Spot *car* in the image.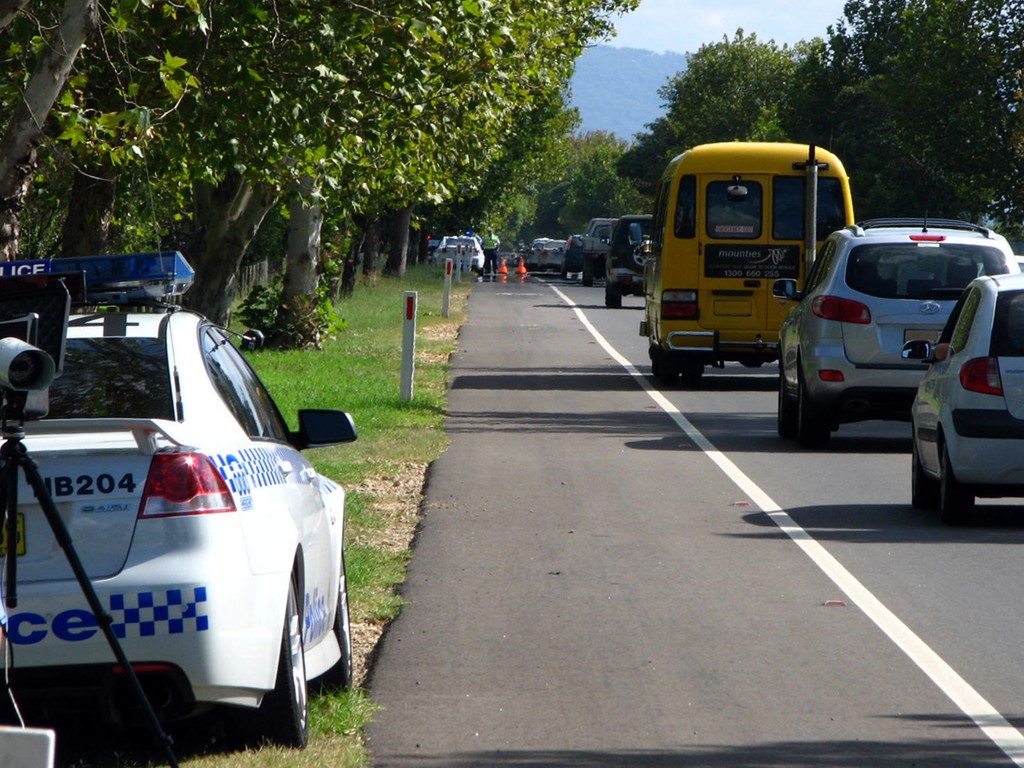
*car* found at box=[573, 216, 616, 278].
